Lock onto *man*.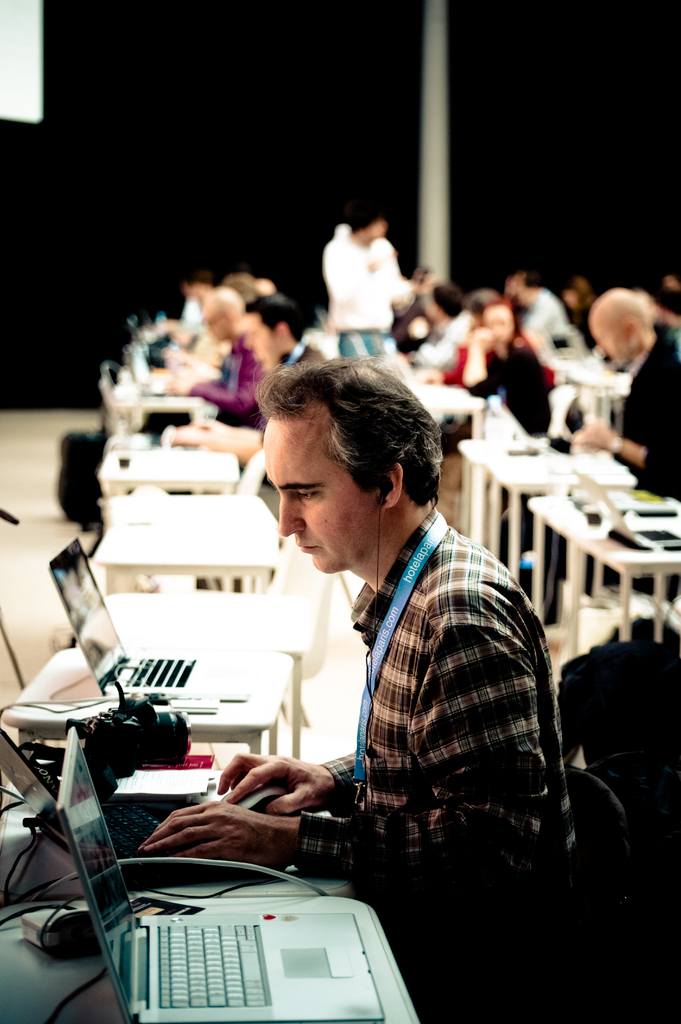
Locked: x1=508, y1=270, x2=567, y2=338.
